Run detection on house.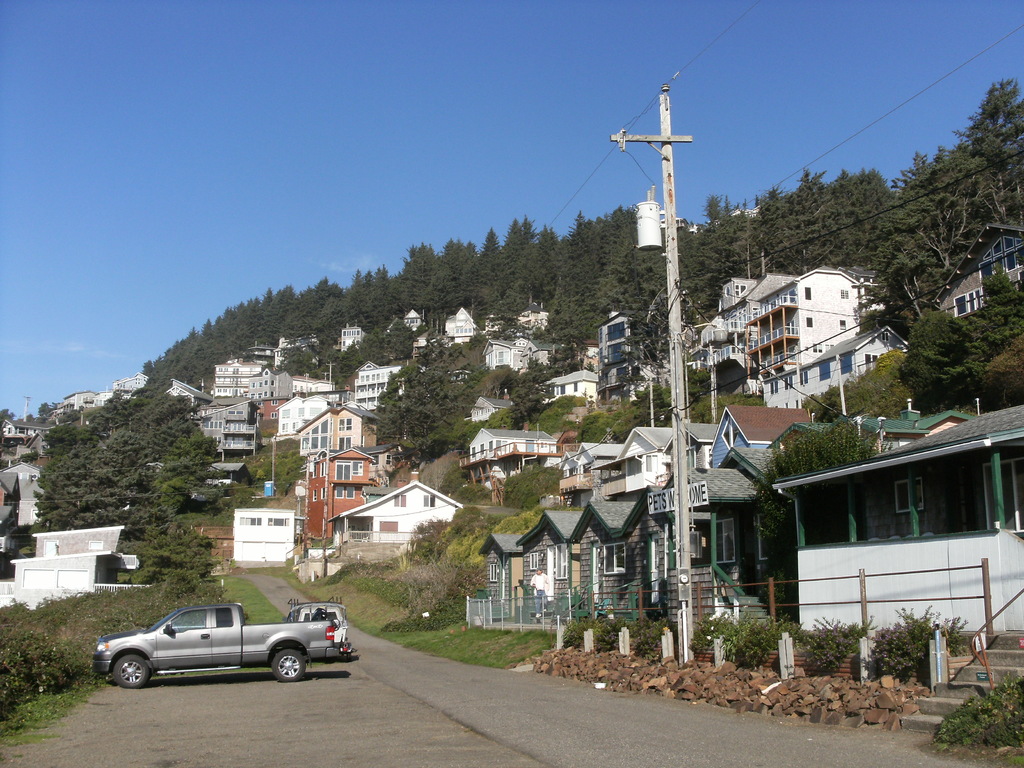
Result: (287, 399, 390, 459).
